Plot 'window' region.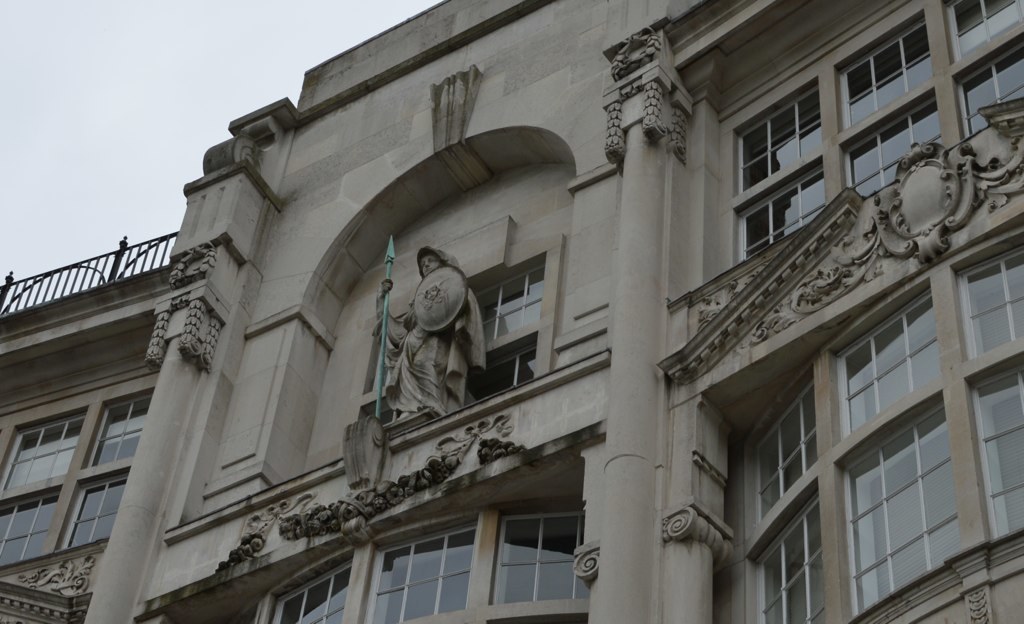
Plotted at (x1=475, y1=272, x2=541, y2=344).
